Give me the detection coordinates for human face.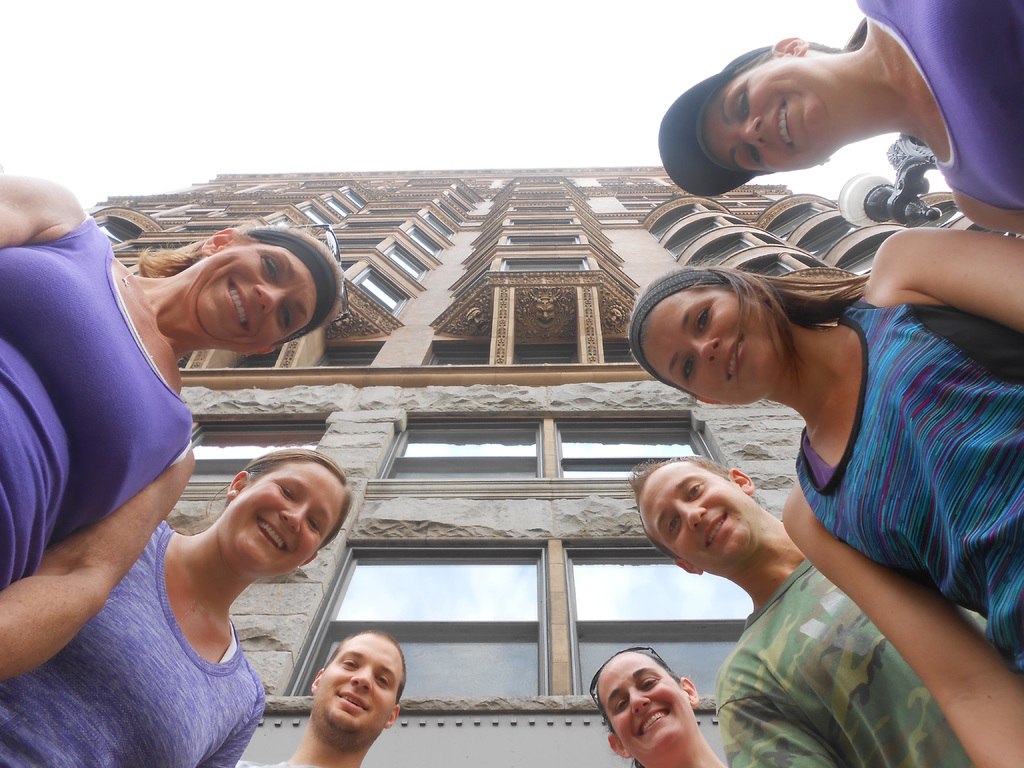
bbox=(595, 644, 692, 755).
